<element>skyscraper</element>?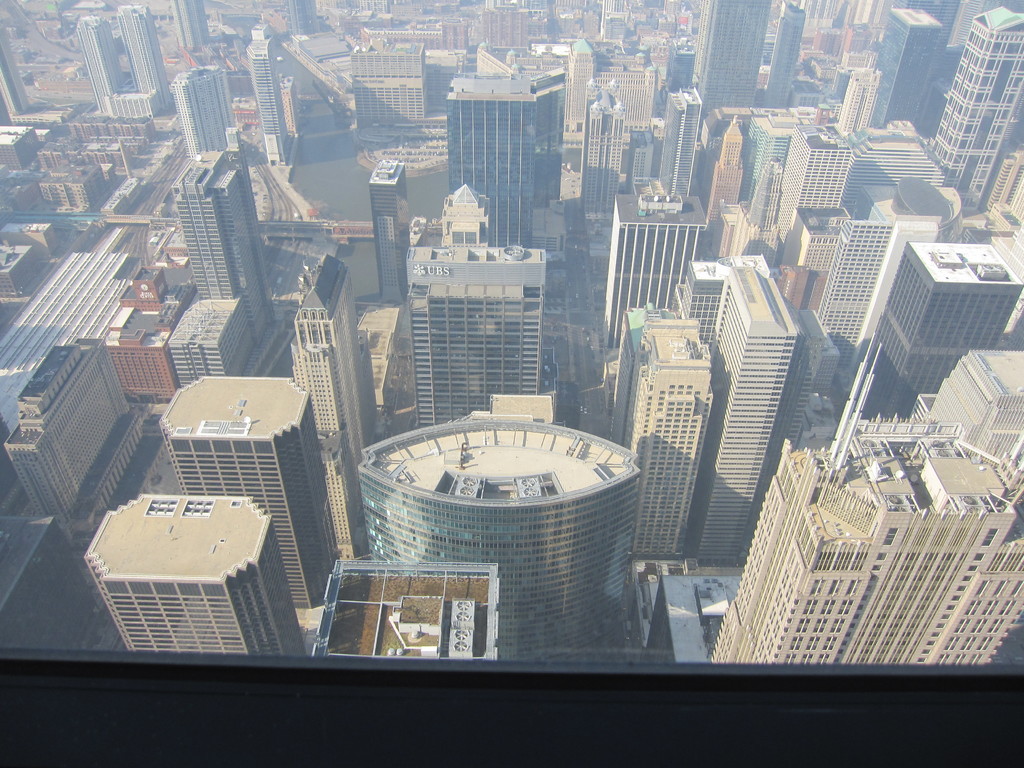
select_region(866, 6, 945, 135)
